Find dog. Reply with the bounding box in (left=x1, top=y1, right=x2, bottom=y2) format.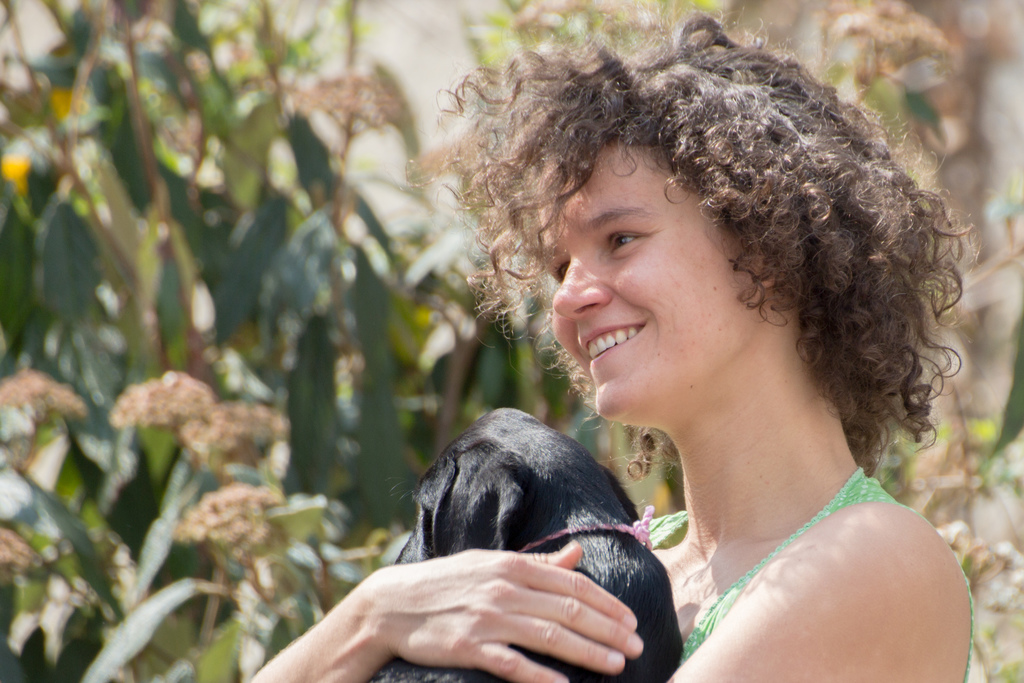
(left=363, top=408, right=684, bottom=682).
